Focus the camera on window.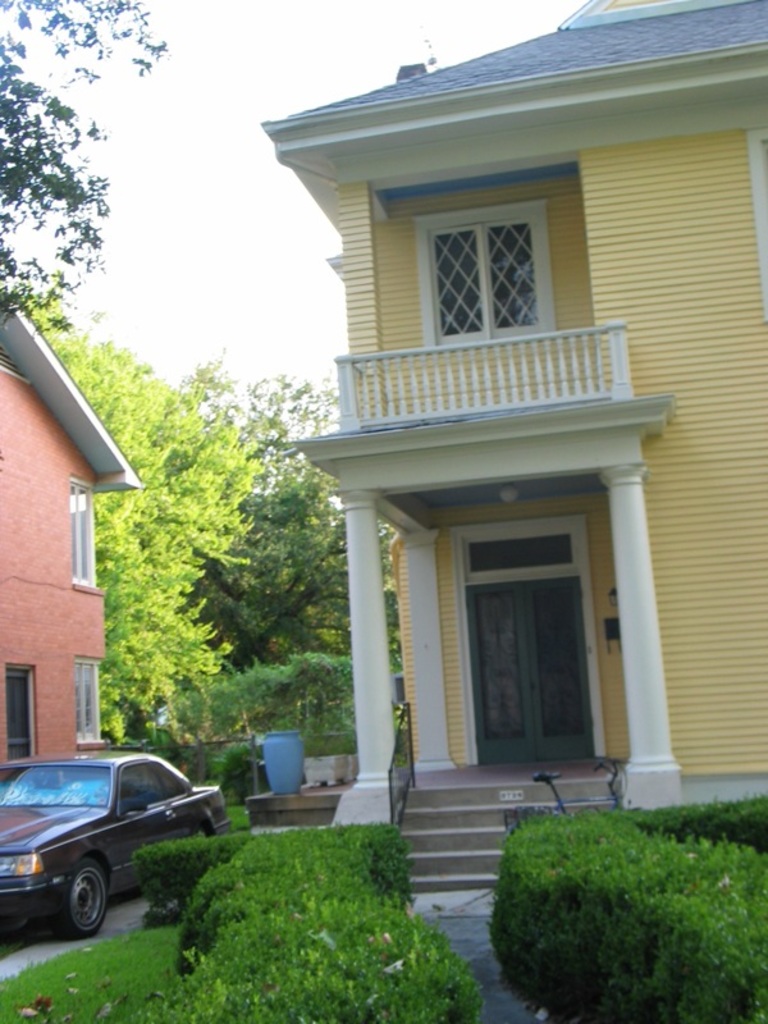
Focus region: [left=426, top=211, right=543, bottom=334].
